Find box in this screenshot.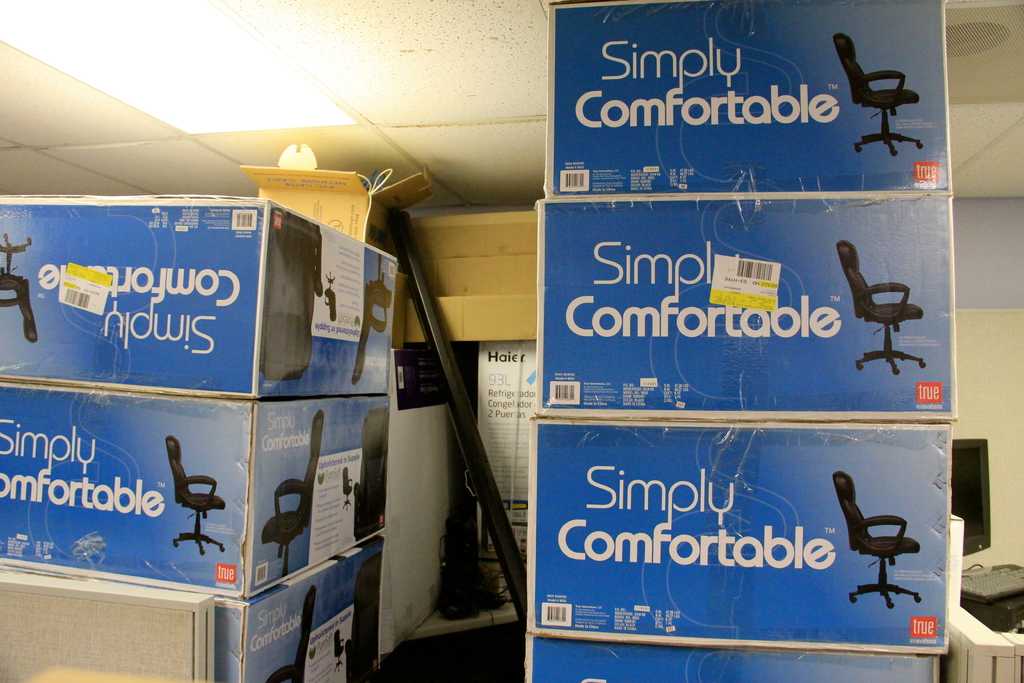
The bounding box for box is Rect(412, 216, 538, 296).
